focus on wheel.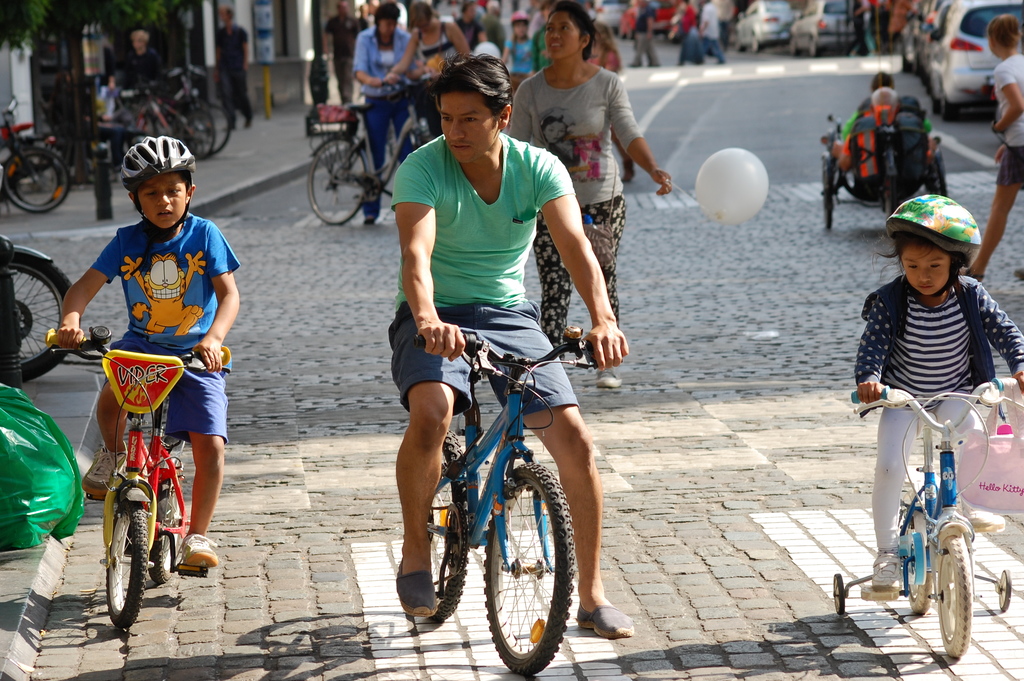
Focused at [left=938, top=536, right=975, bottom=659].
